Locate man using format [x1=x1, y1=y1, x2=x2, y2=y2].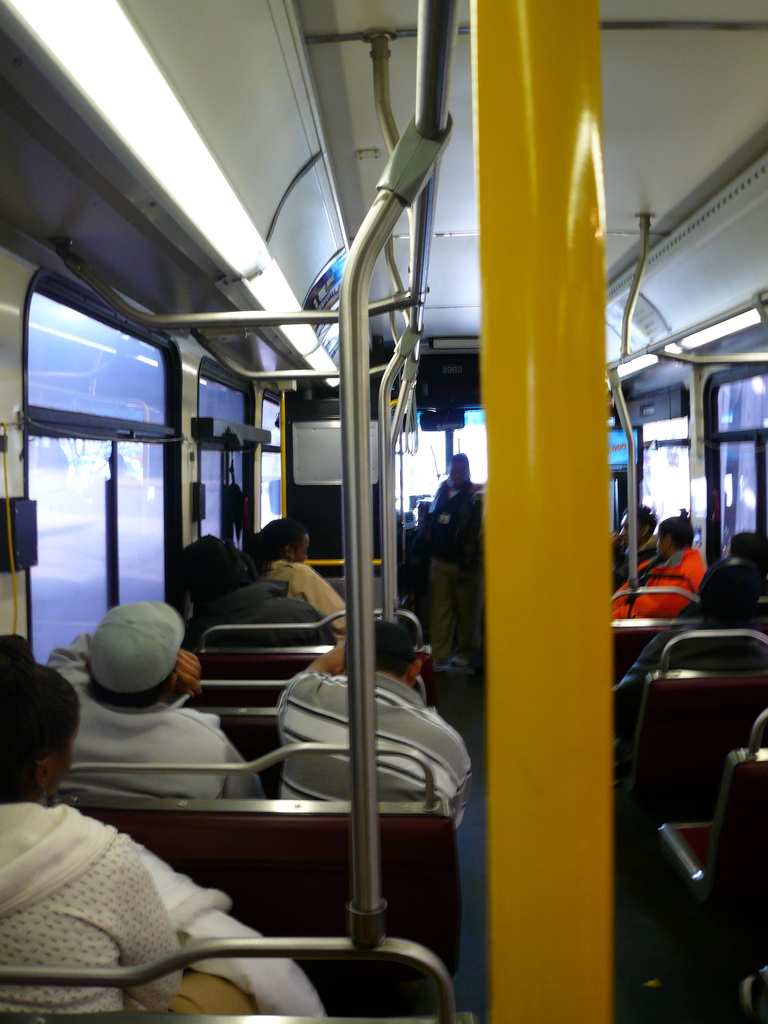
[x1=279, y1=610, x2=475, y2=825].
